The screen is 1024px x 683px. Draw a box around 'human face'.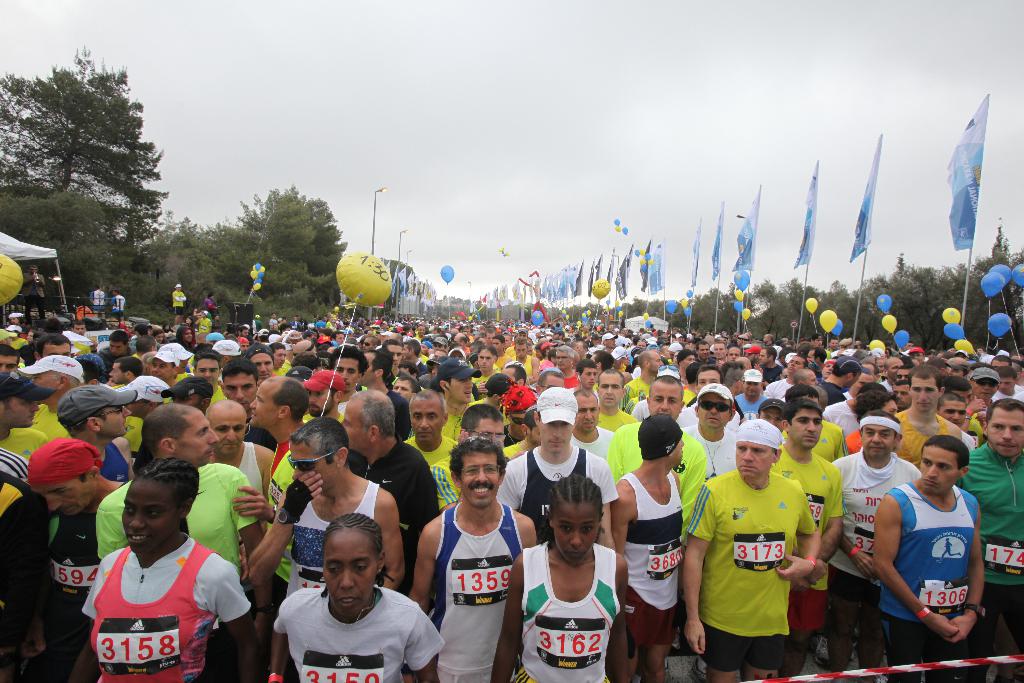
865:424:891:457.
